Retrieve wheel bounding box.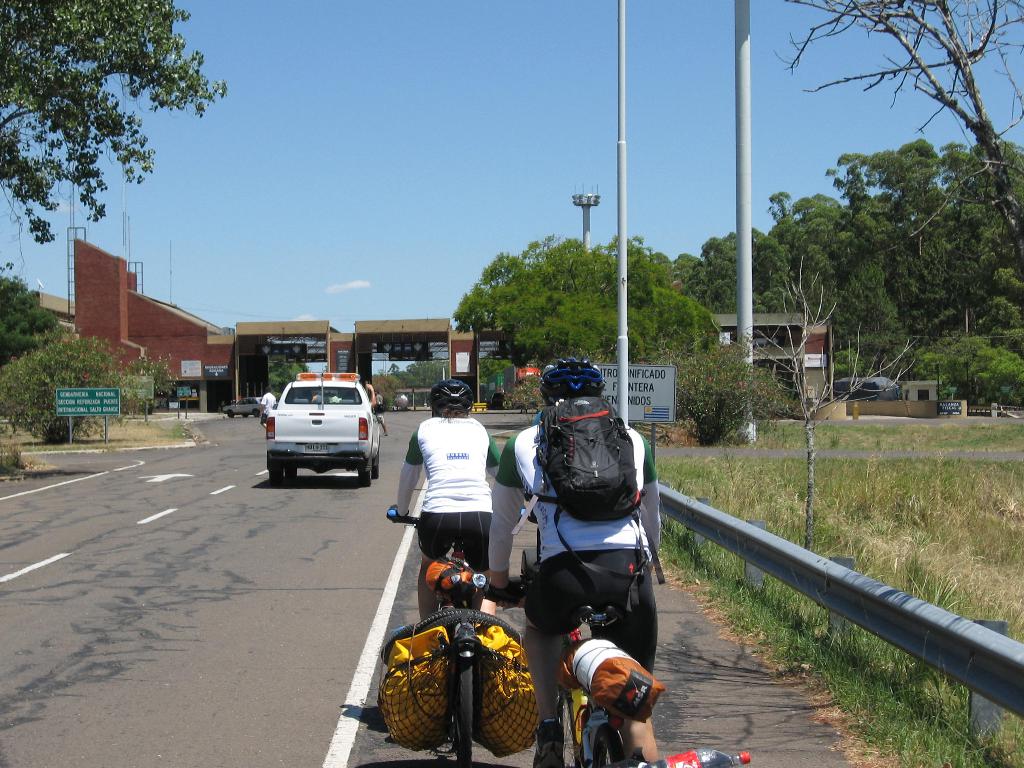
Bounding box: detection(444, 654, 475, 767).
